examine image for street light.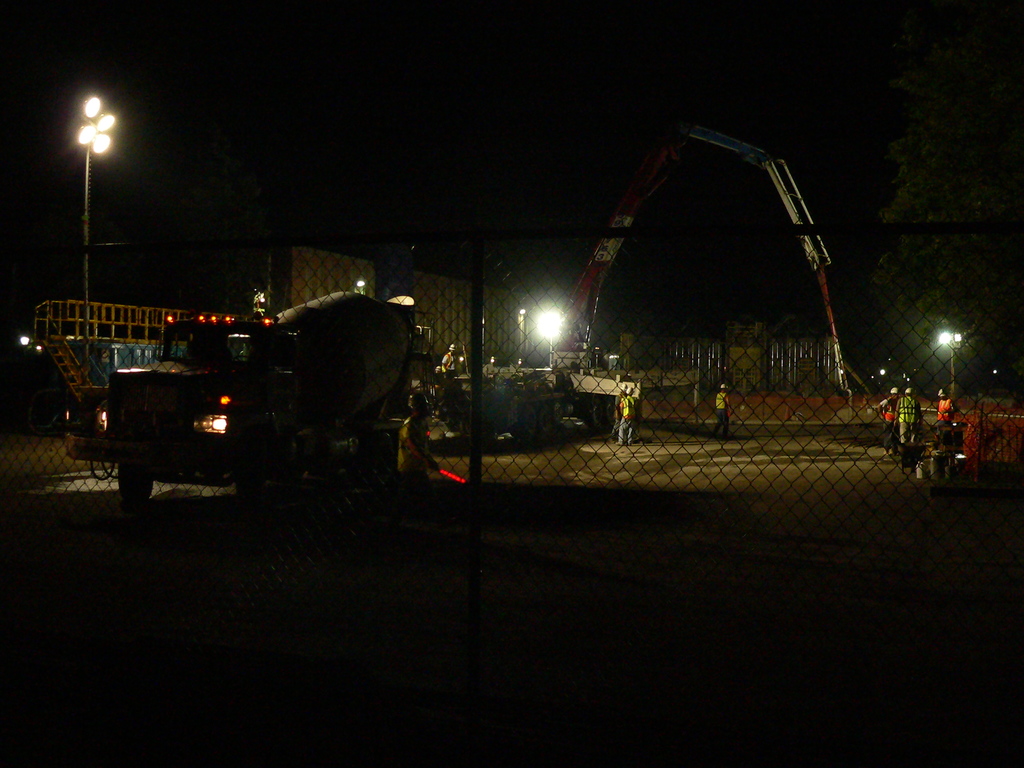
Examination result: [x1=80, y1=92, x2=120, y2=348].
